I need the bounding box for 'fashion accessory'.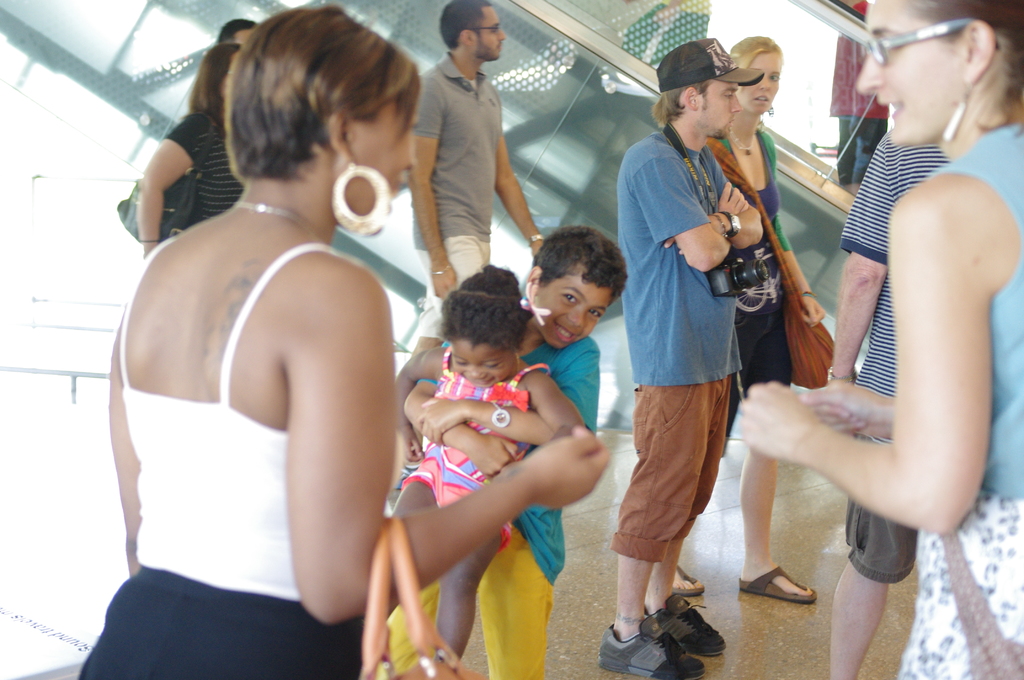
Here it is: l=232, t=200, r=326, b=244.
